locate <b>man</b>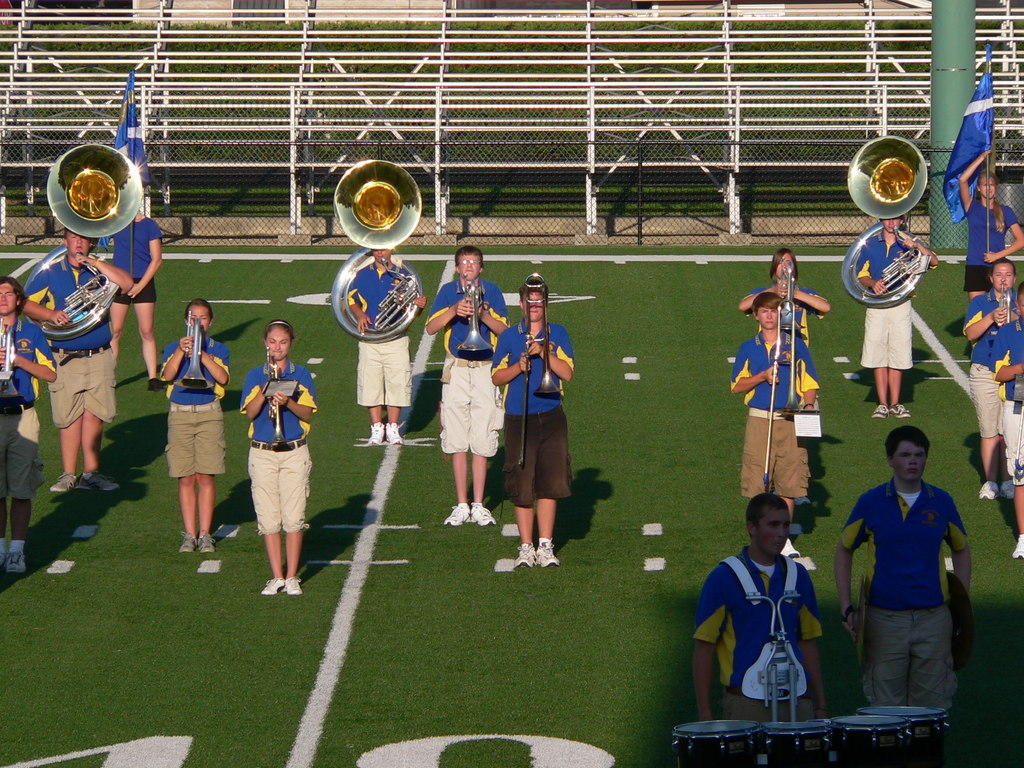
(x1=487, y1=283, x2=574, y2=575)
